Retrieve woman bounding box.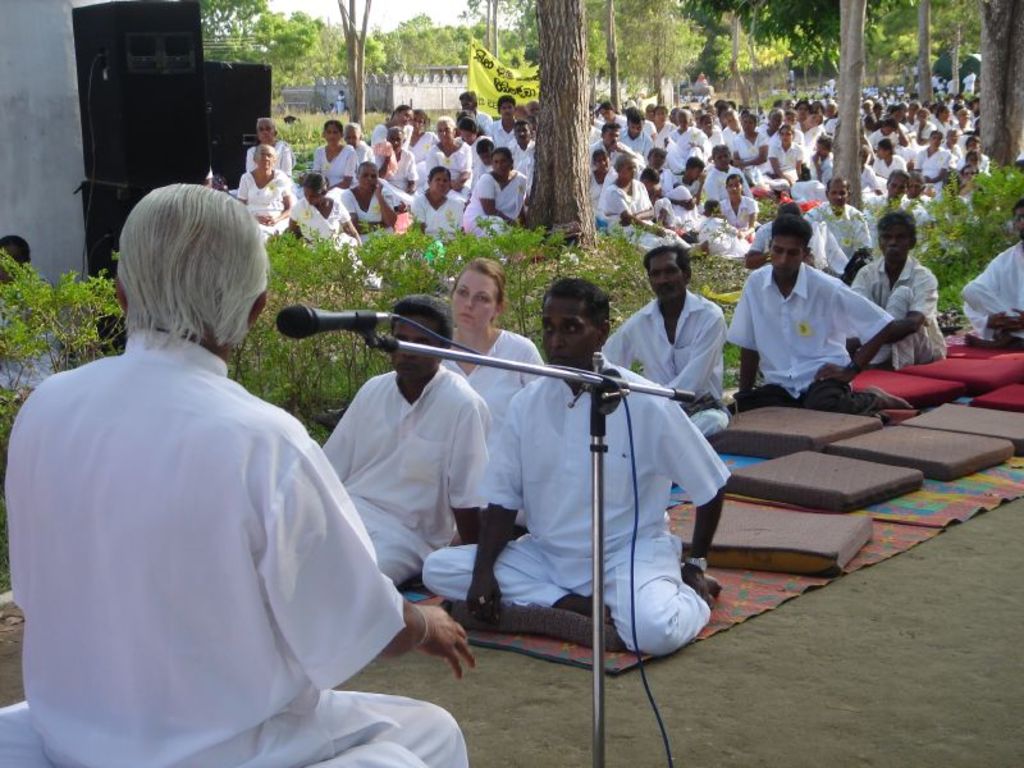
Bounding box: 463, 145, 525, 250.
